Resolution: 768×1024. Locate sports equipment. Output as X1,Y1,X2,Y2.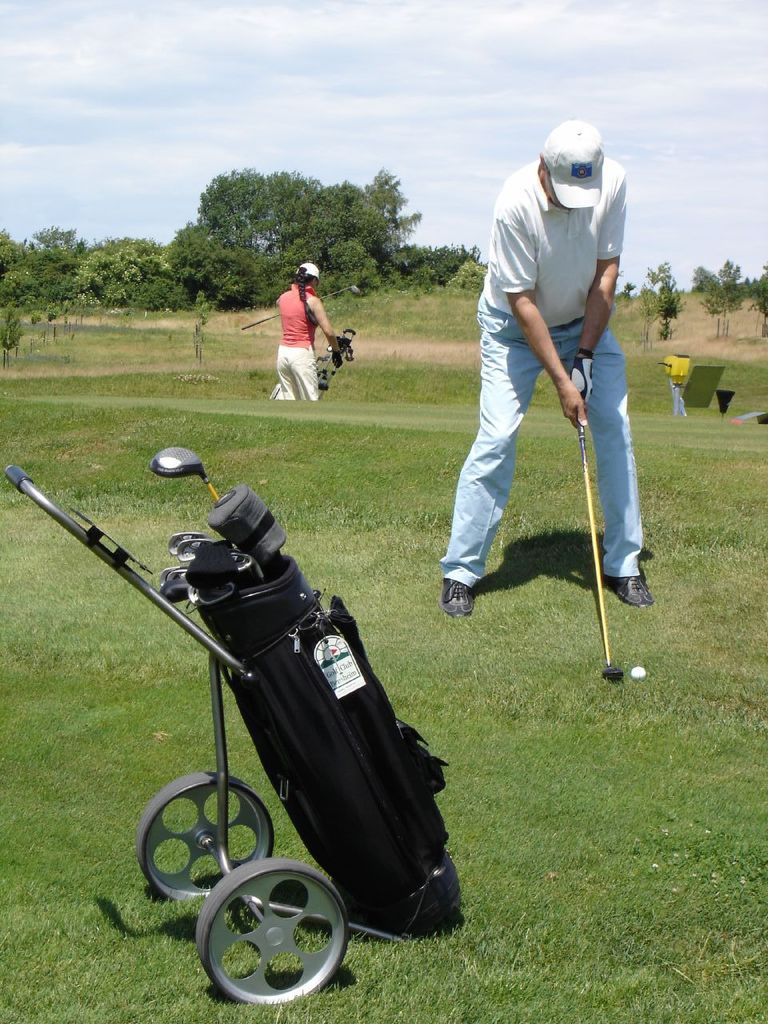
178,538,210,562.
